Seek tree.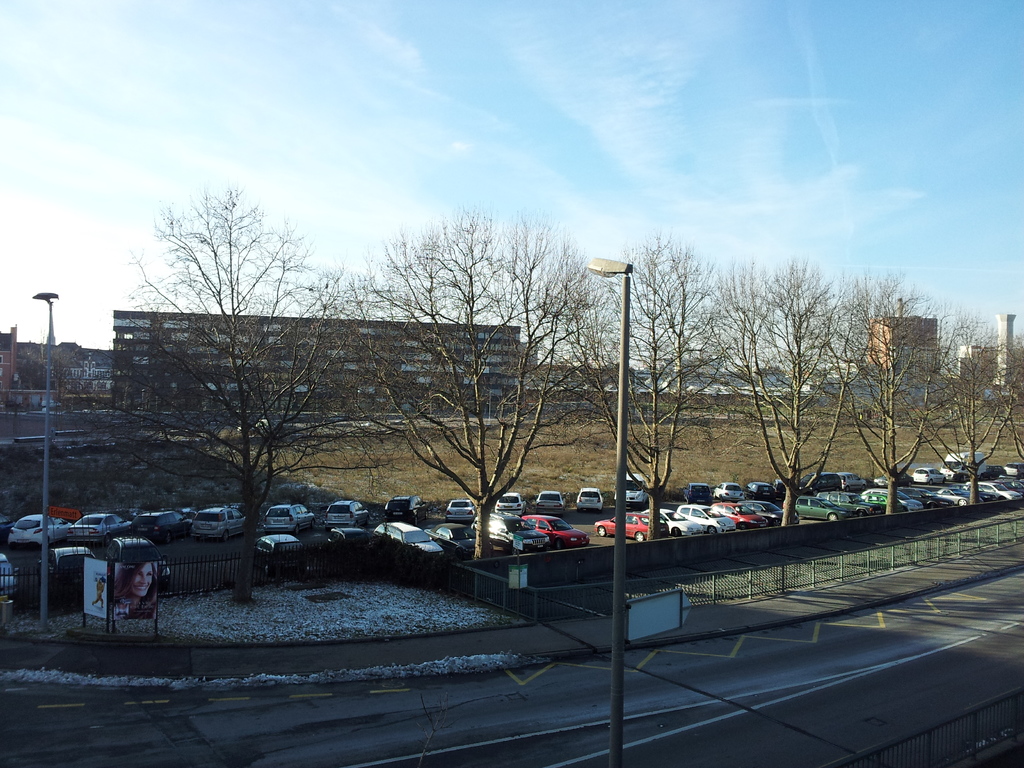
x1=929 y1=316 x2=1022 y2=505.
